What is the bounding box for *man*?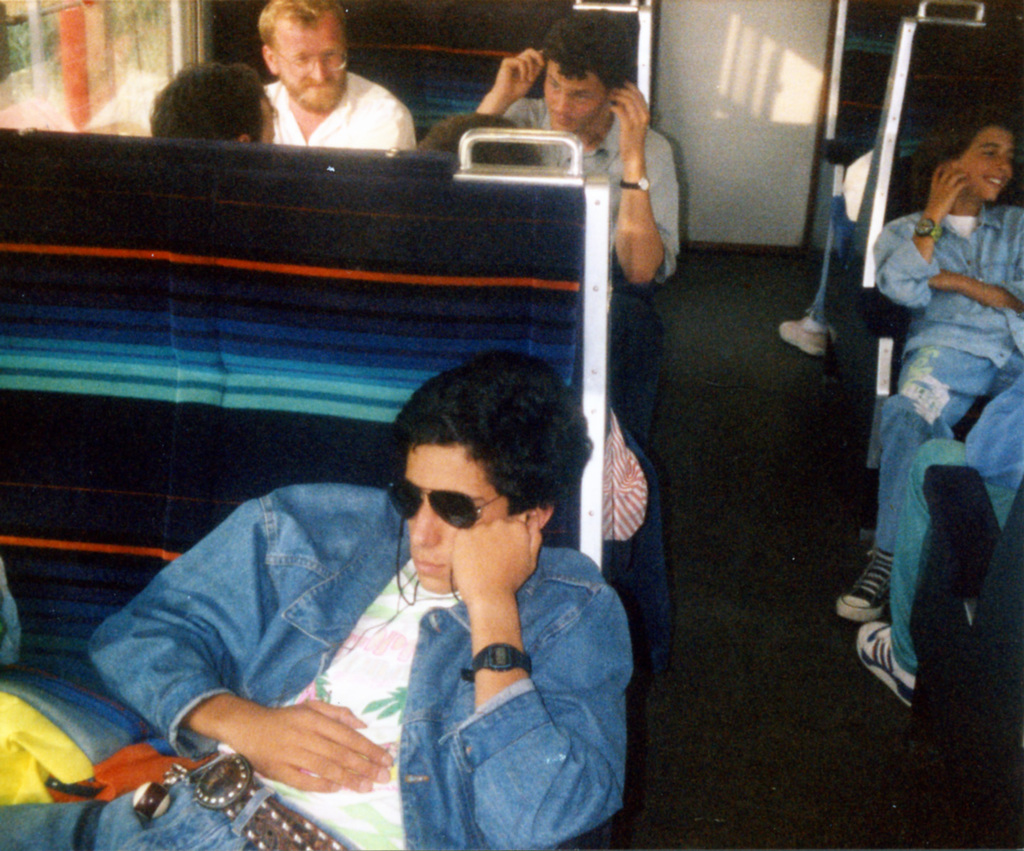
214,11,429,158.
